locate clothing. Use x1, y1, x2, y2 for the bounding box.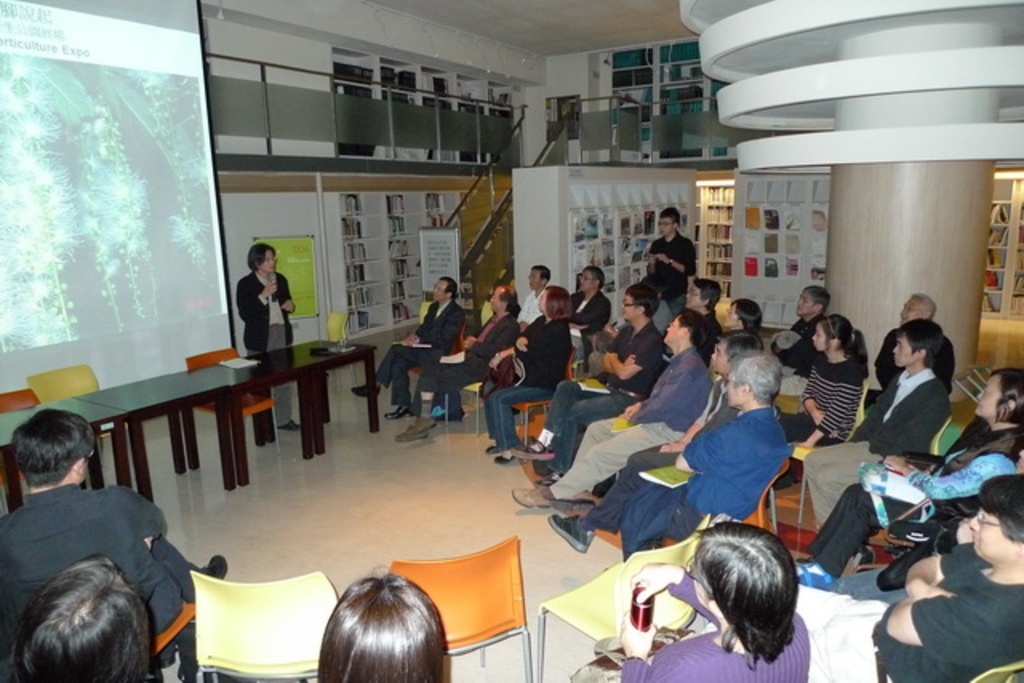
795, 537, 1022, 681.
